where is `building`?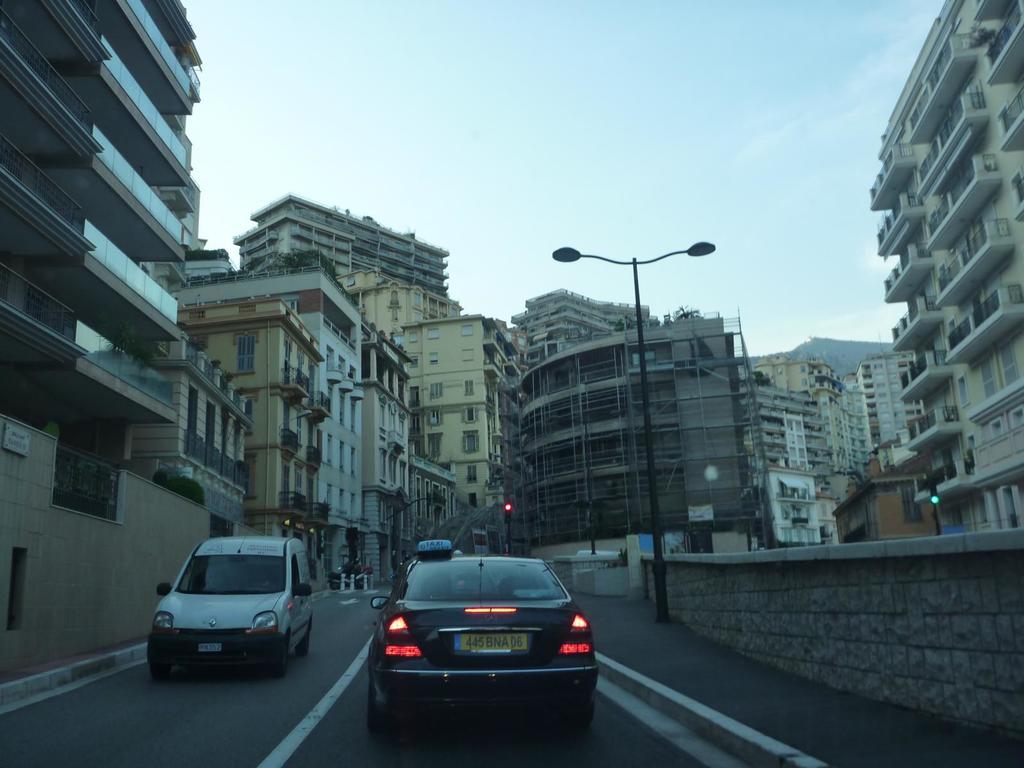
bbox=(837, 340, 924, 471).
